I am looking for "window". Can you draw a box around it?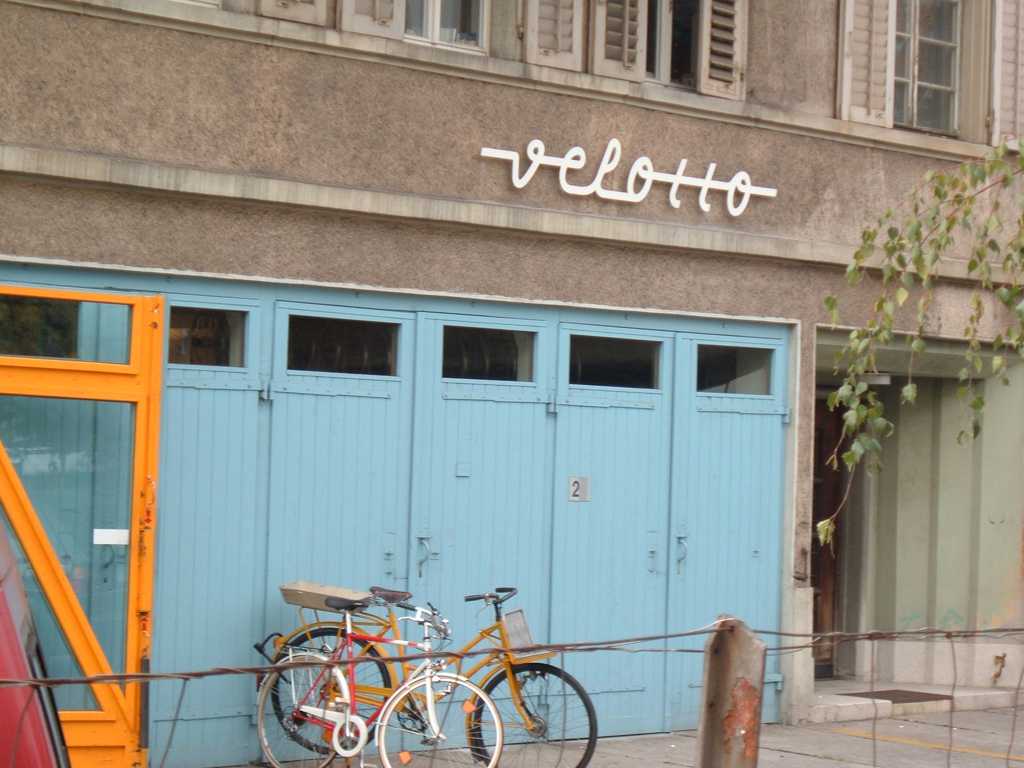
Sure, the bounding box is <bbox>835, 4, 1019, 148</bbox>.
